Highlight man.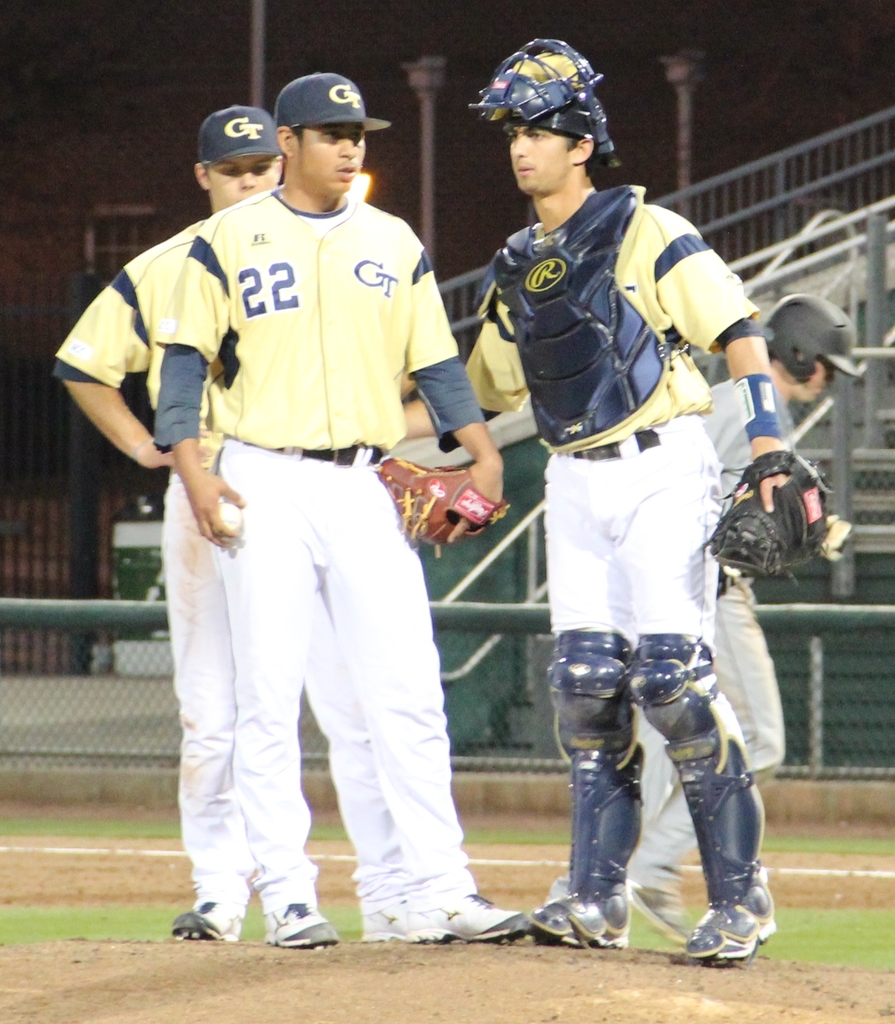
Highlighted region: [559, 294, 871, 950].
